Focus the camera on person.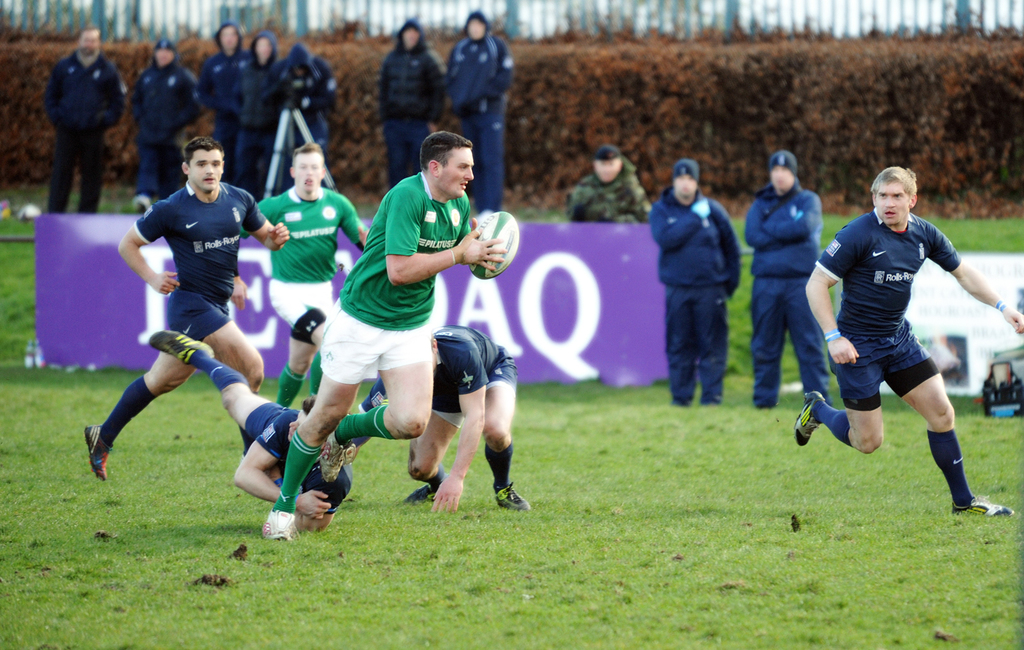
Focus region: {"left": 138, "top": 329, "right": 355, "bottom": 531}.
